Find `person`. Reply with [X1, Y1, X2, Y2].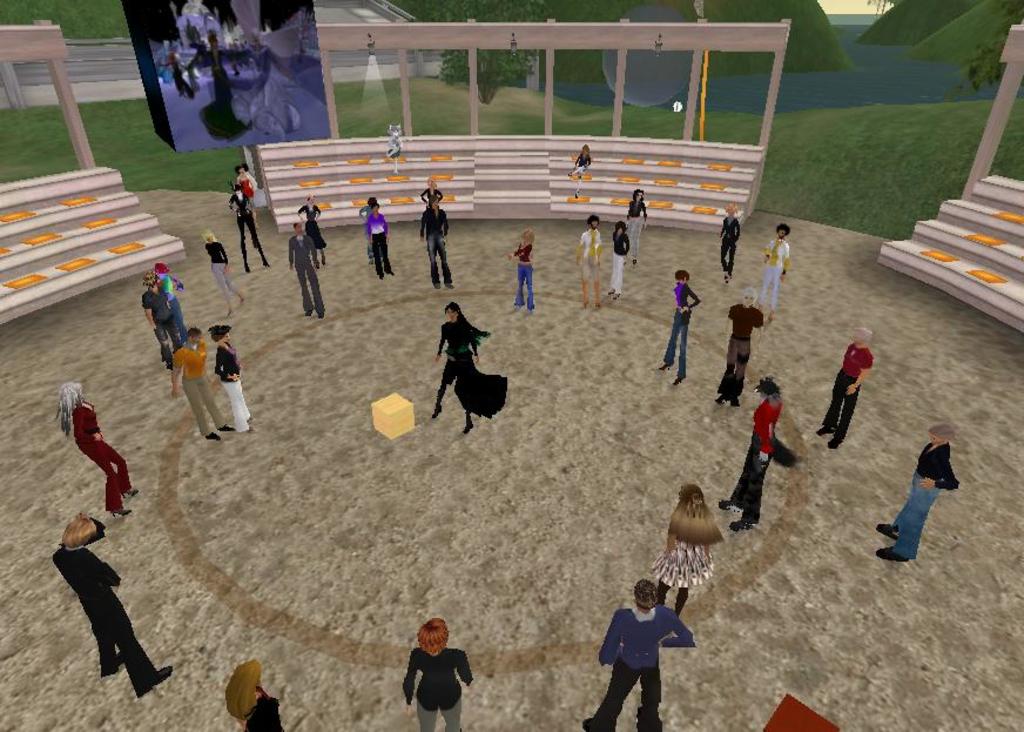
[652, 483, 726, 619].
